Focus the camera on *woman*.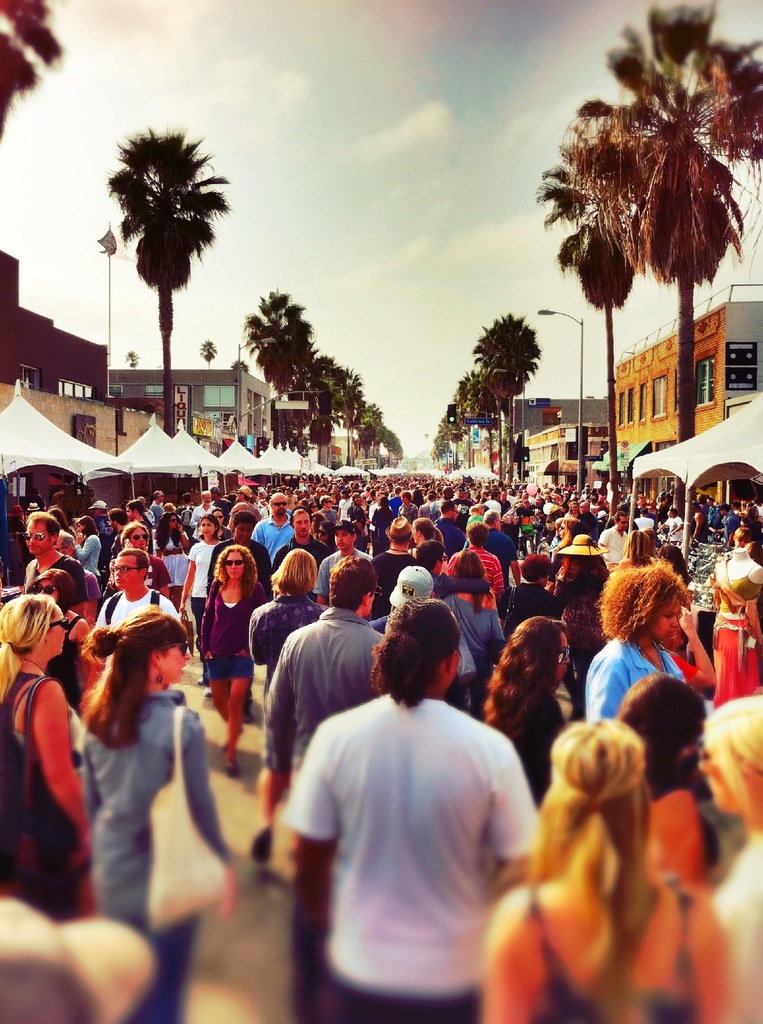
Focus region: 250,545,330,860.
